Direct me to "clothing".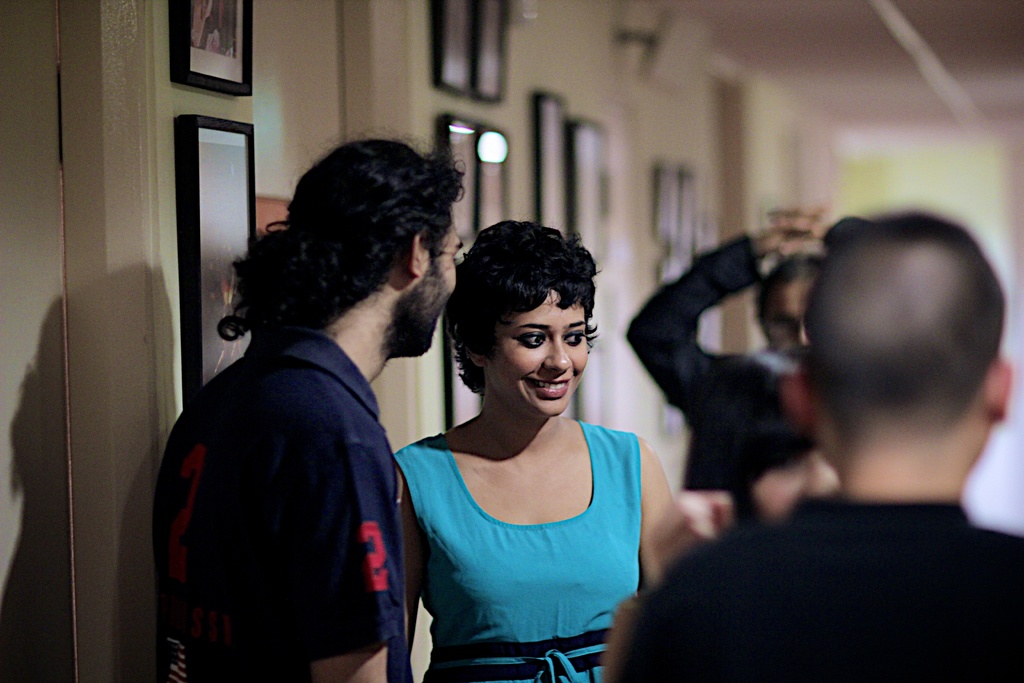
Direction: 141, 256, 436, 675.
